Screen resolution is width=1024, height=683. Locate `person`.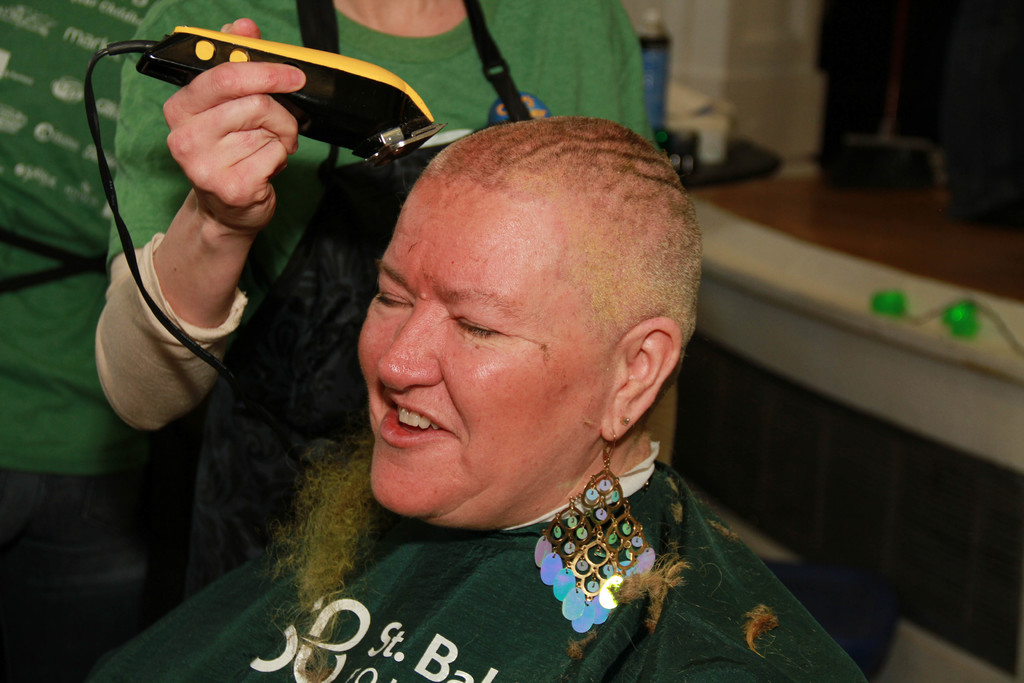
87:115:869:682.
